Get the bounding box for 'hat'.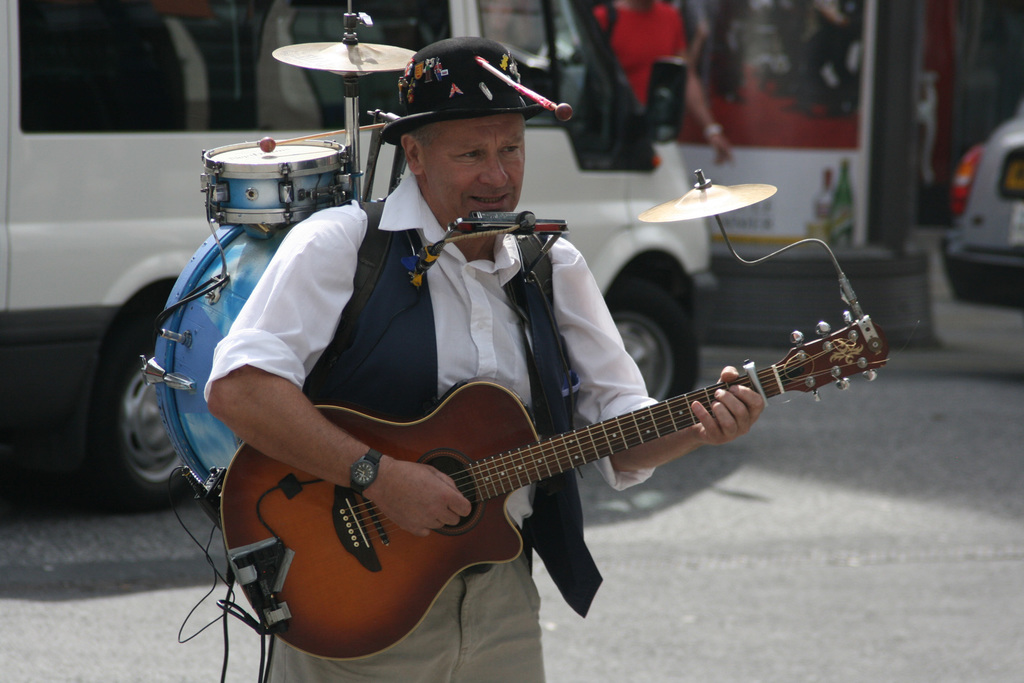
detection(385, 37, 562, 143).
